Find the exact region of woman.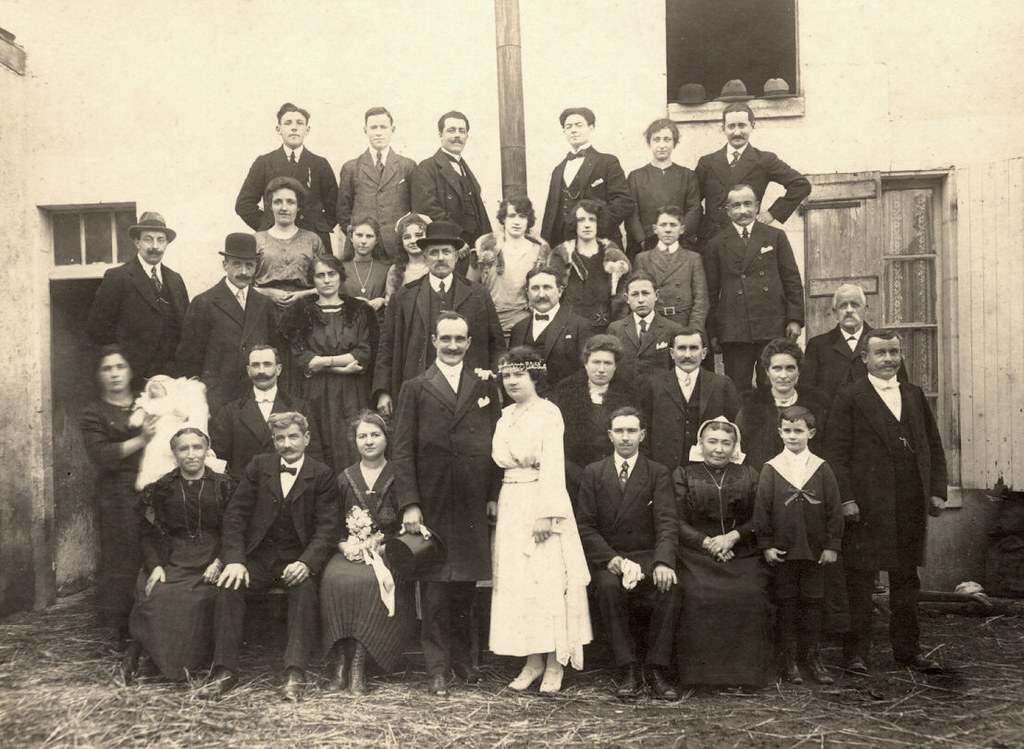
Exact region: {"x1": 626, "y1": 121, "x2": 704, "y2": 265}.
